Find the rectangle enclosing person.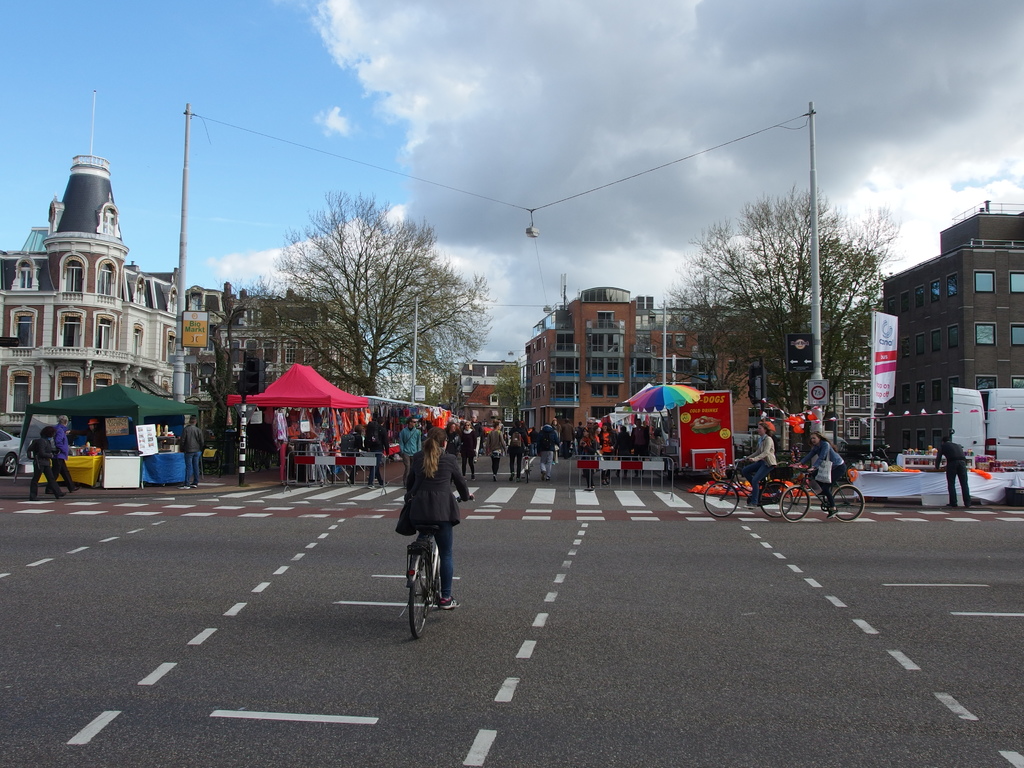
locate(532, 420, 561, 481).
